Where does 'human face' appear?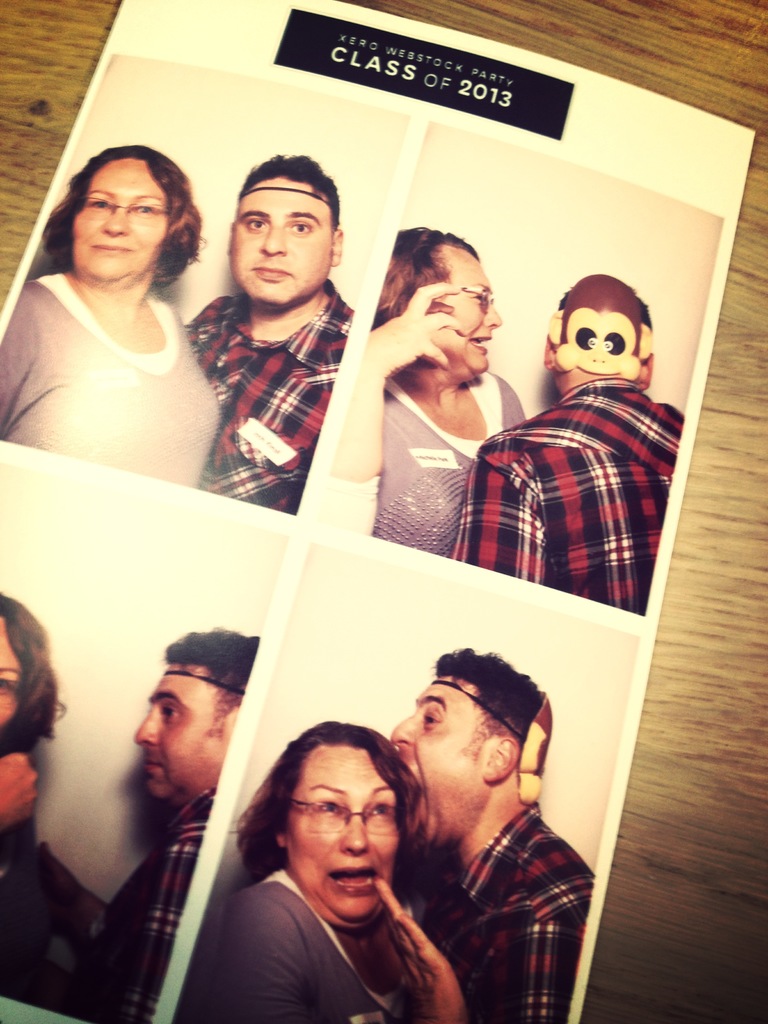
Appears at crop(226, 177, 331, 294).
